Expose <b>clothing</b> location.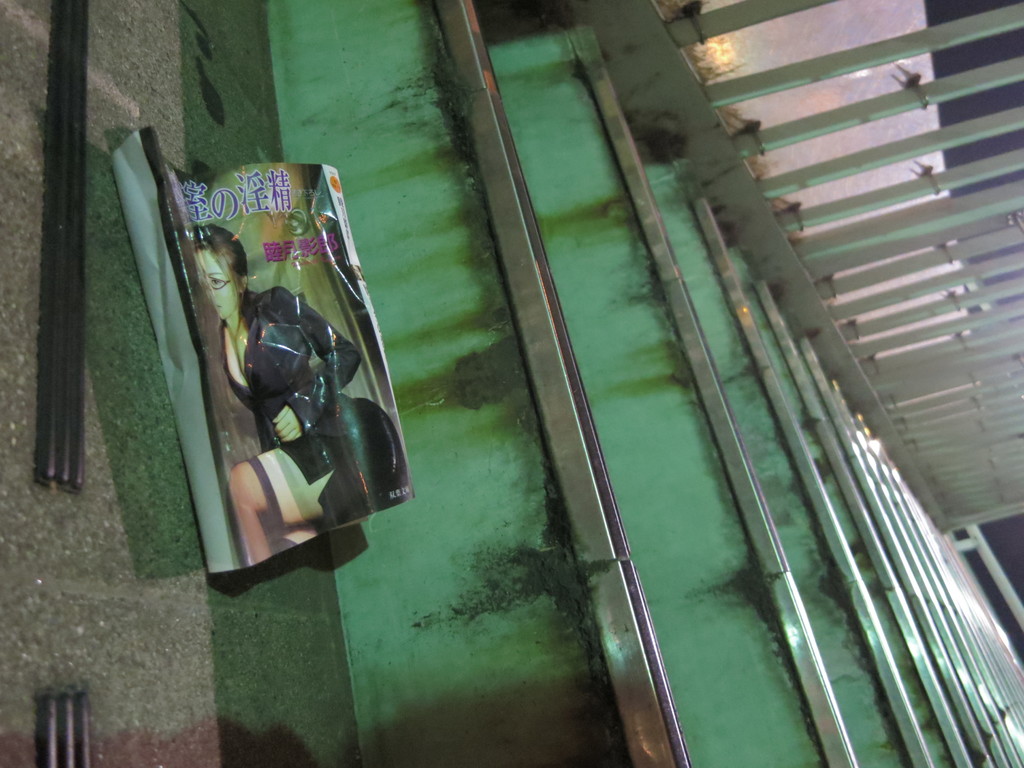
Exposed at (x1=223, y1=285, x2=404, y2=521).
